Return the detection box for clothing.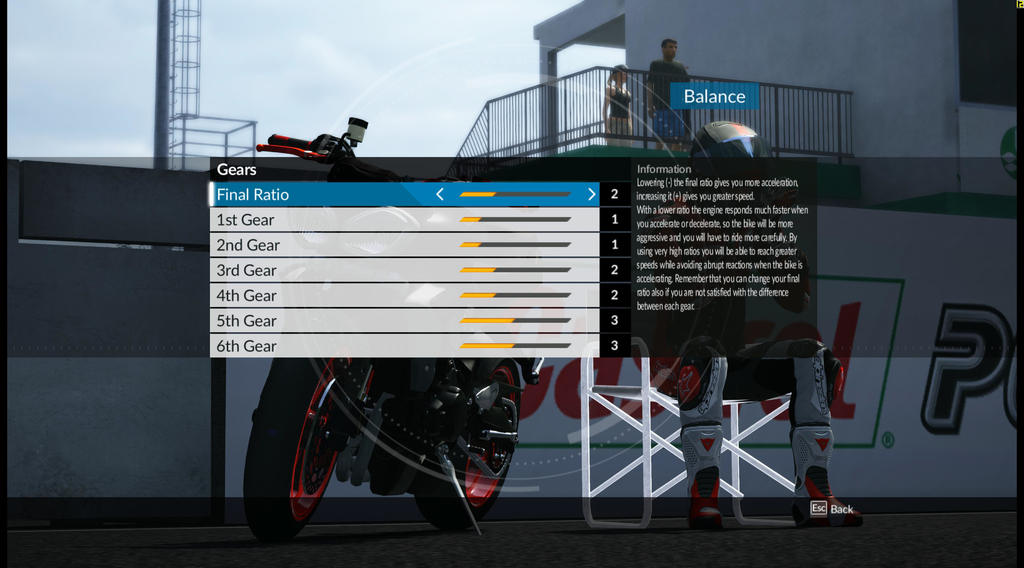
locate(605, 84, 633, 145).
